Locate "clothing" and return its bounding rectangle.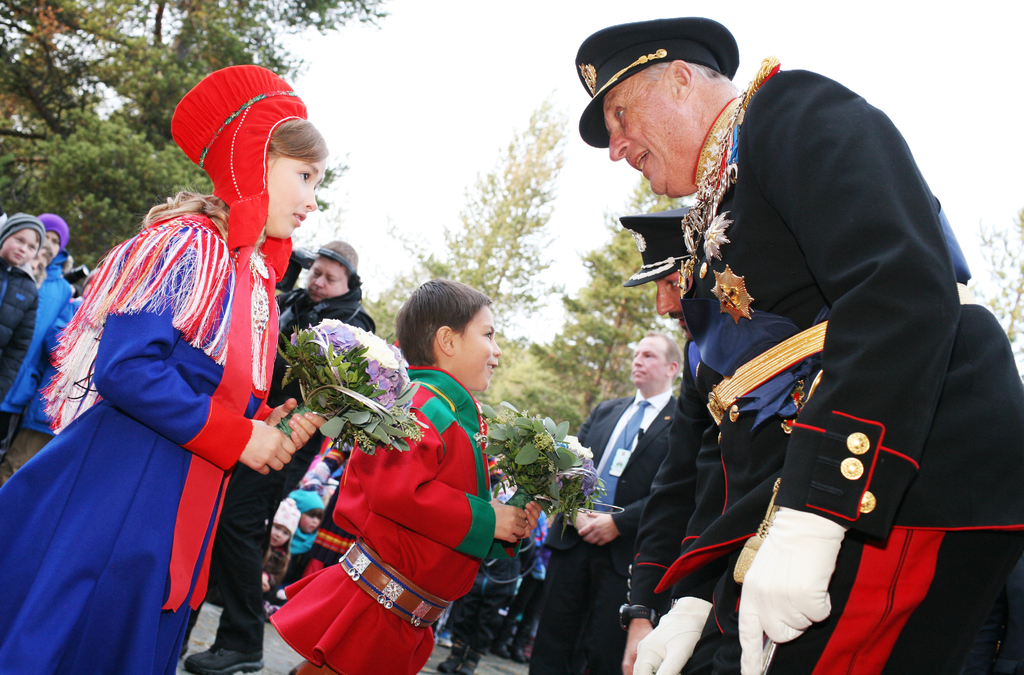
left=723, top=67, right=1023, bottom=674.
